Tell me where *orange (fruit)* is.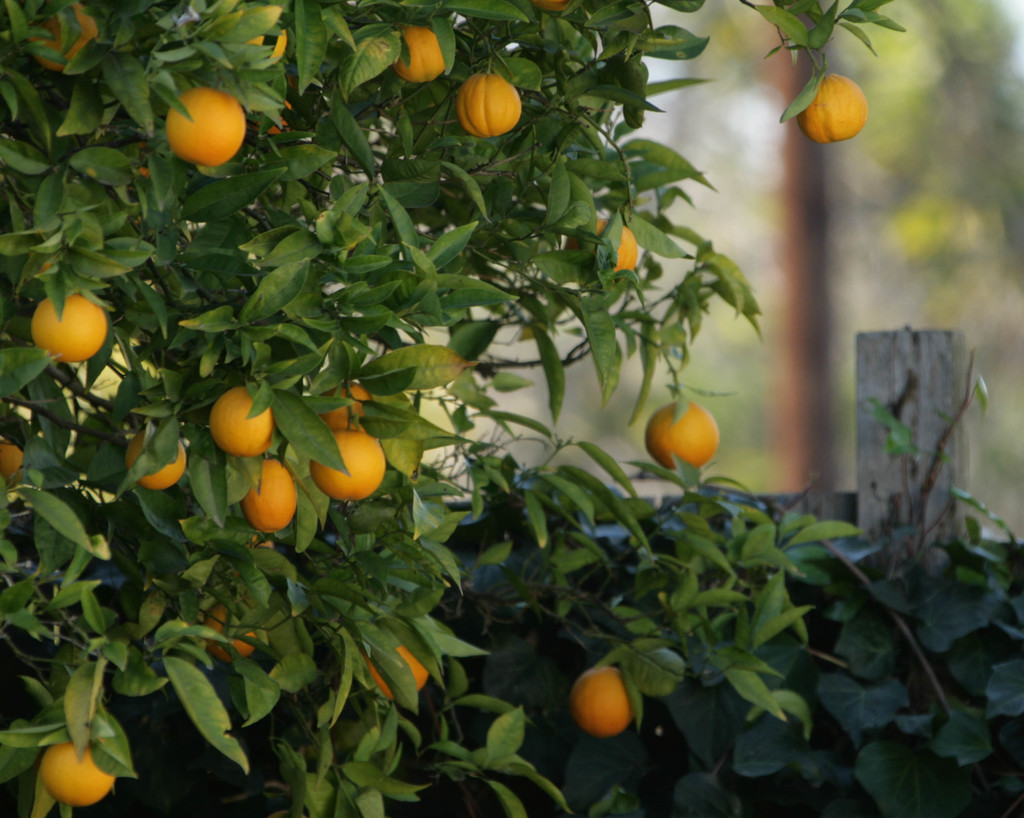
*orange (fruit)* is at crop(577, 668, 632, 735).
